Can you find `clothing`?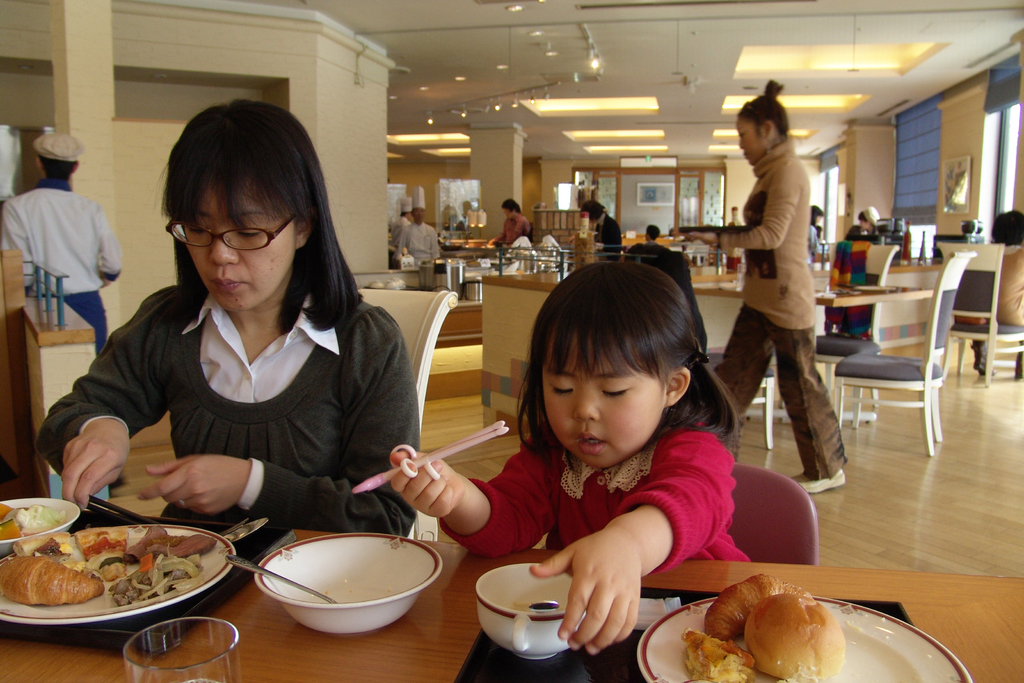
Yes, bounding box: bbox(989, 245, 1023, 325).
